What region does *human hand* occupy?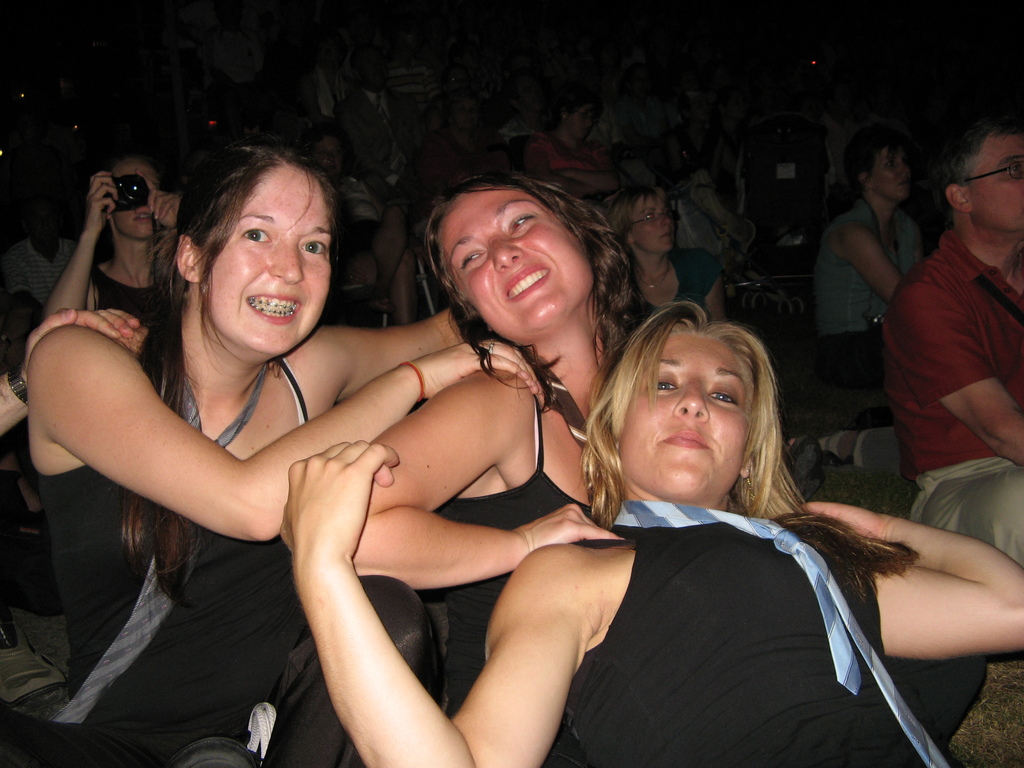
<region>278, 451, 369, 553</region>.
